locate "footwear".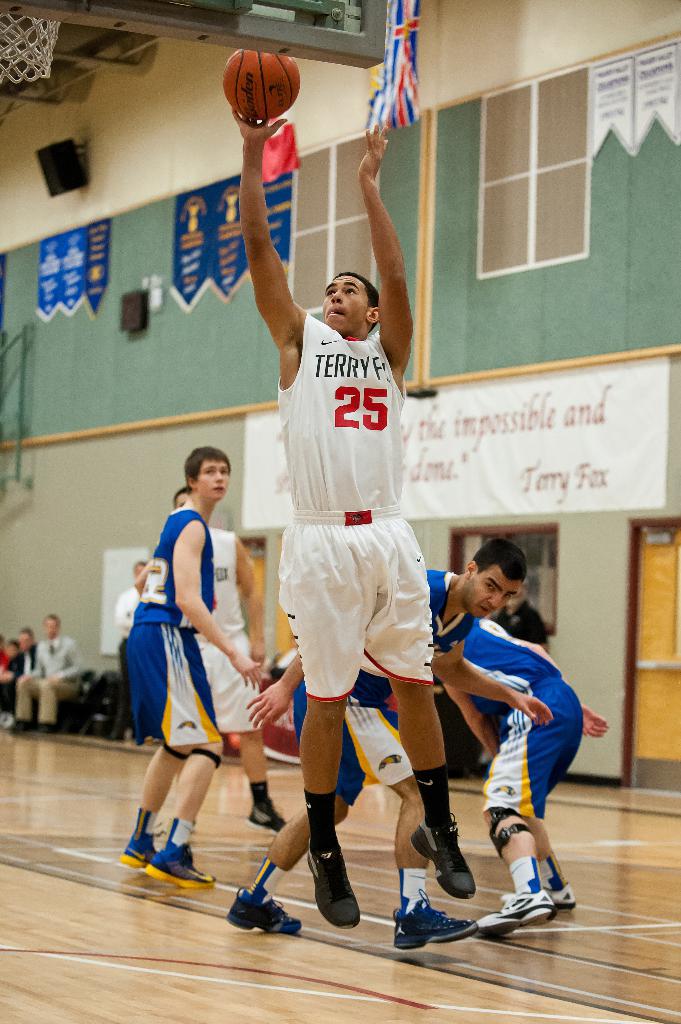
Bounding box: bbox=[114, 804, 163, 868].
